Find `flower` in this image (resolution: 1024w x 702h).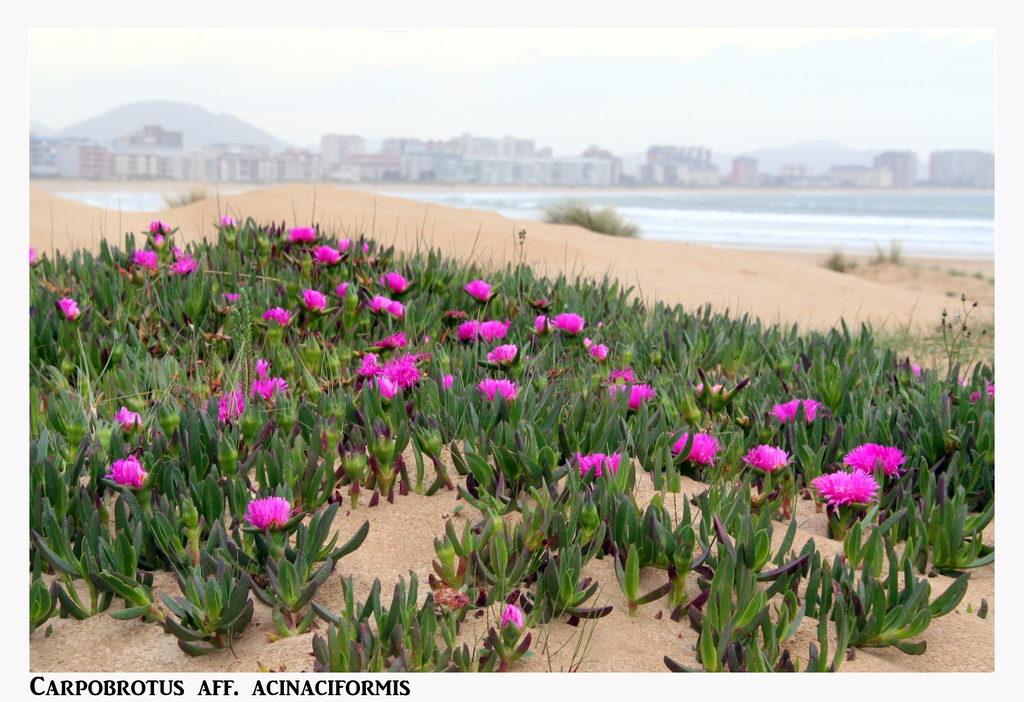
477/317/511/347.
